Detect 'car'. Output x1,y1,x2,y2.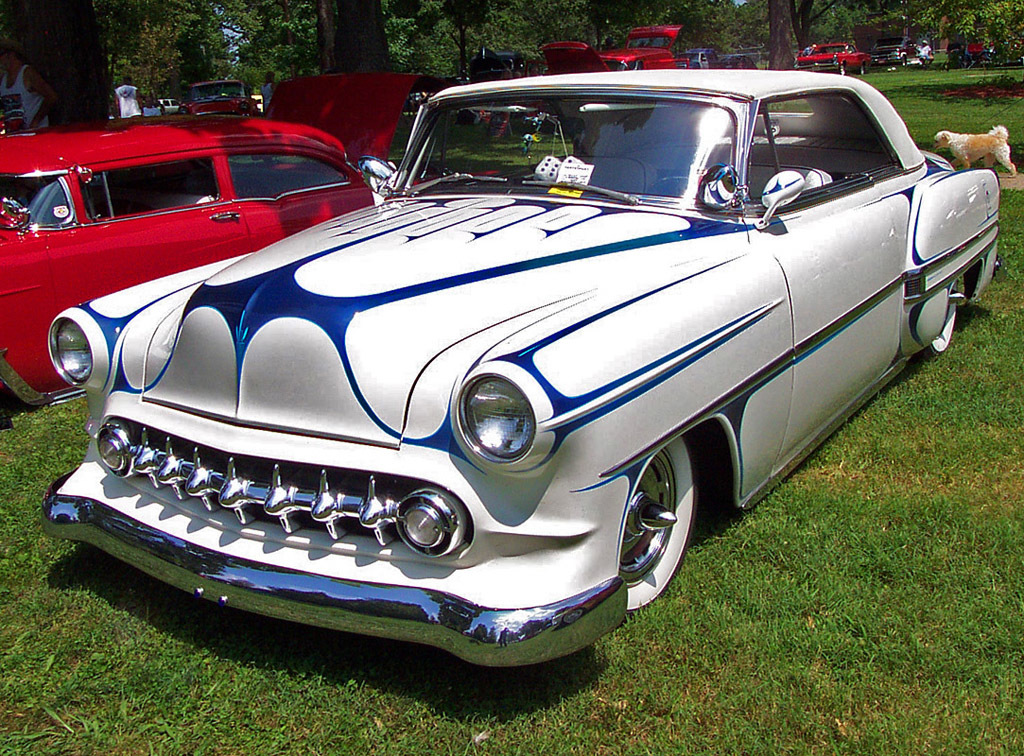
867,34,921,69.
